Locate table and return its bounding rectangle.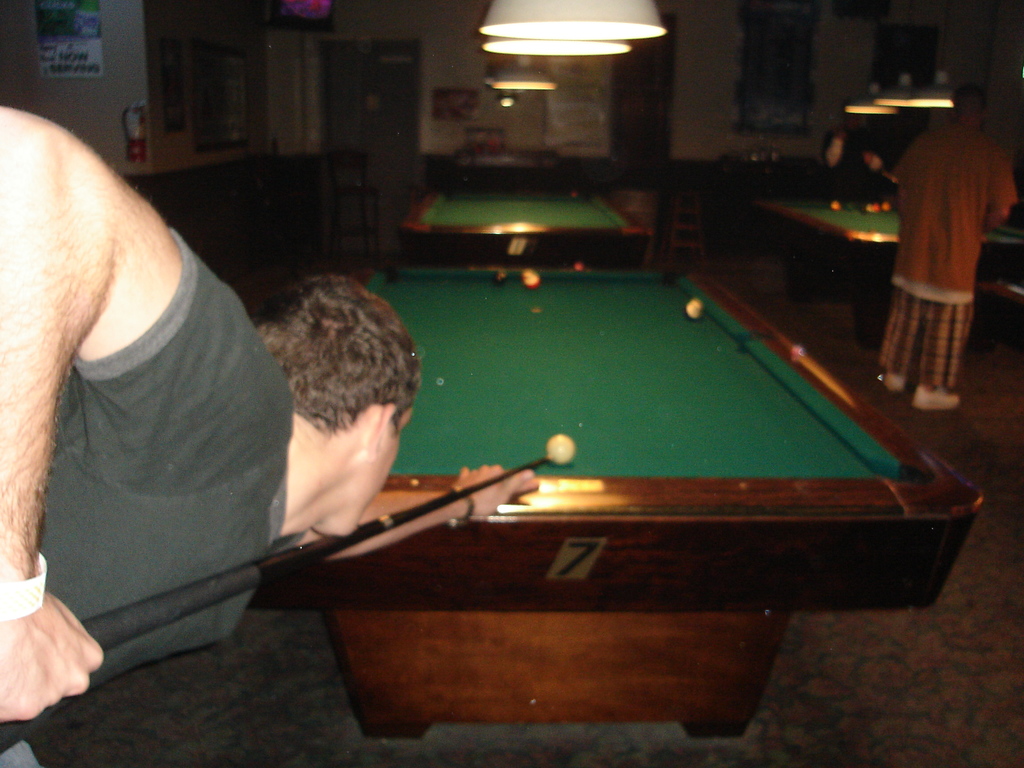
select_region(402, 166, 654, 267).
